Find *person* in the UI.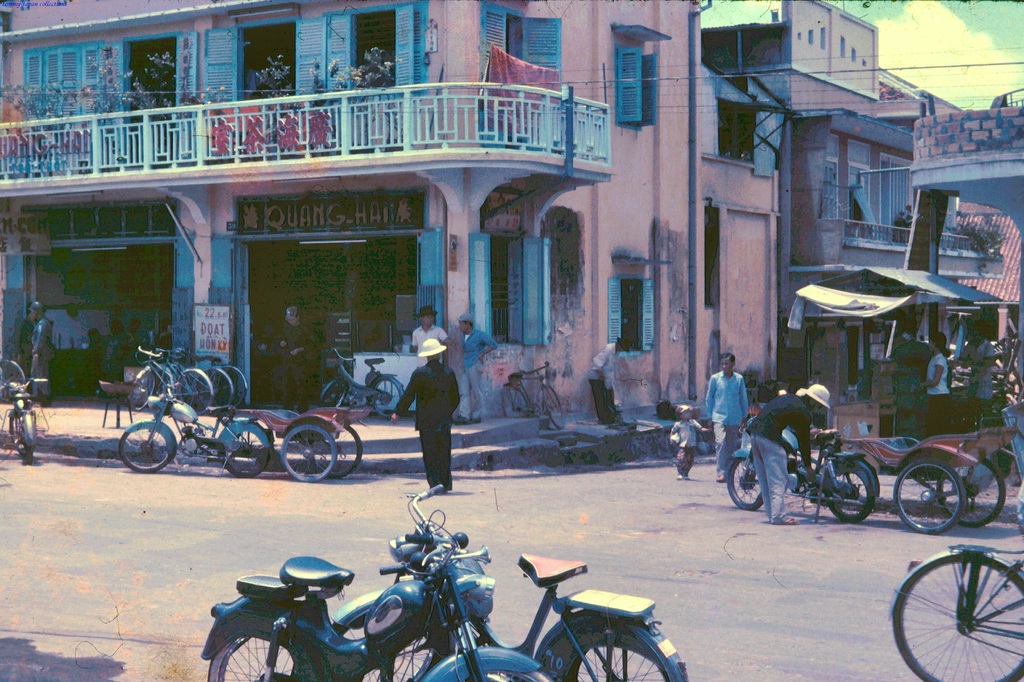
UI element at 704:347:748:487.
